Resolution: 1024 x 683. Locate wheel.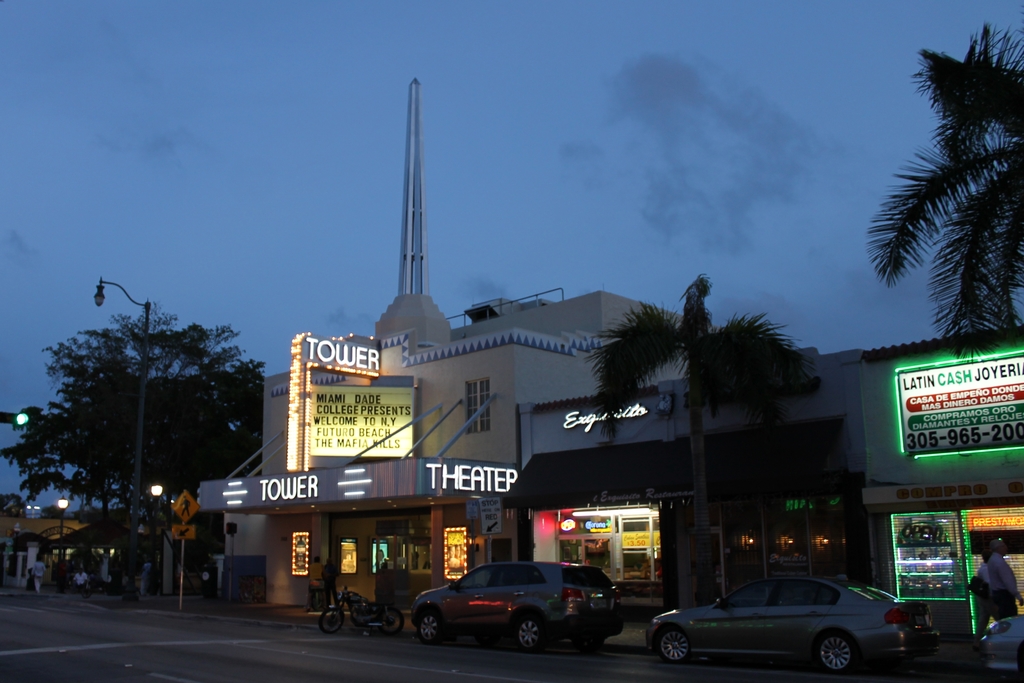
BBox(653, 625, 698, 661).
